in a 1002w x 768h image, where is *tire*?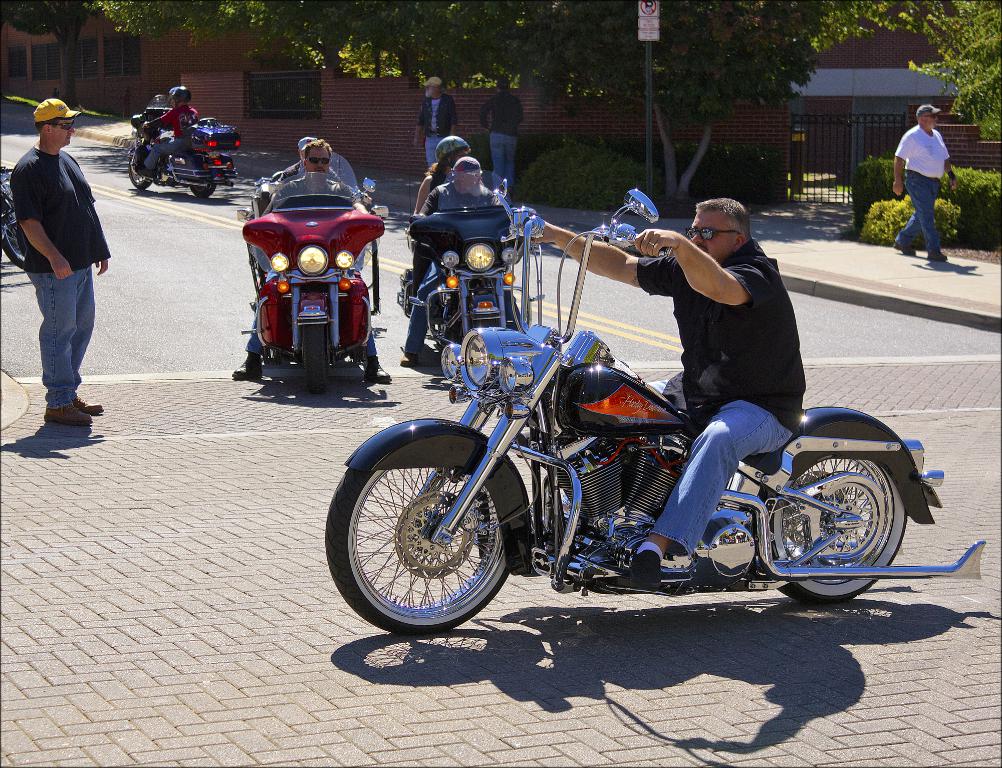
{"x1": 298, "y1": 325, "x2": 329, "y2": 393}.
